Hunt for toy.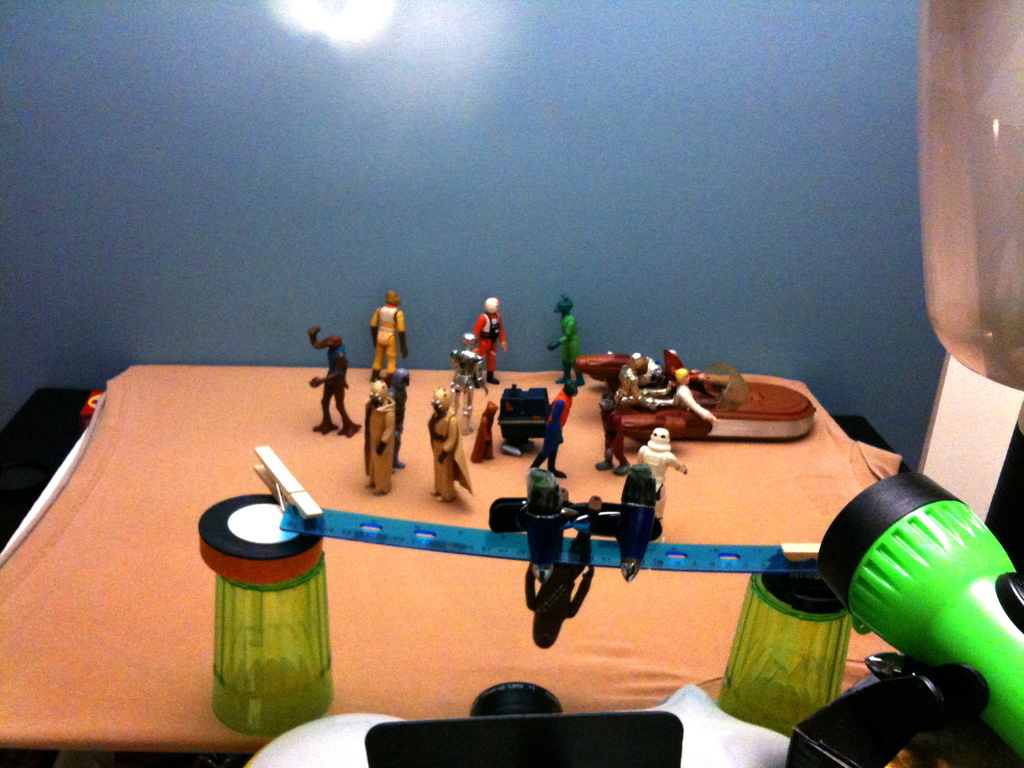
Hunted down at bbox=(455, 297, 520, 385).
